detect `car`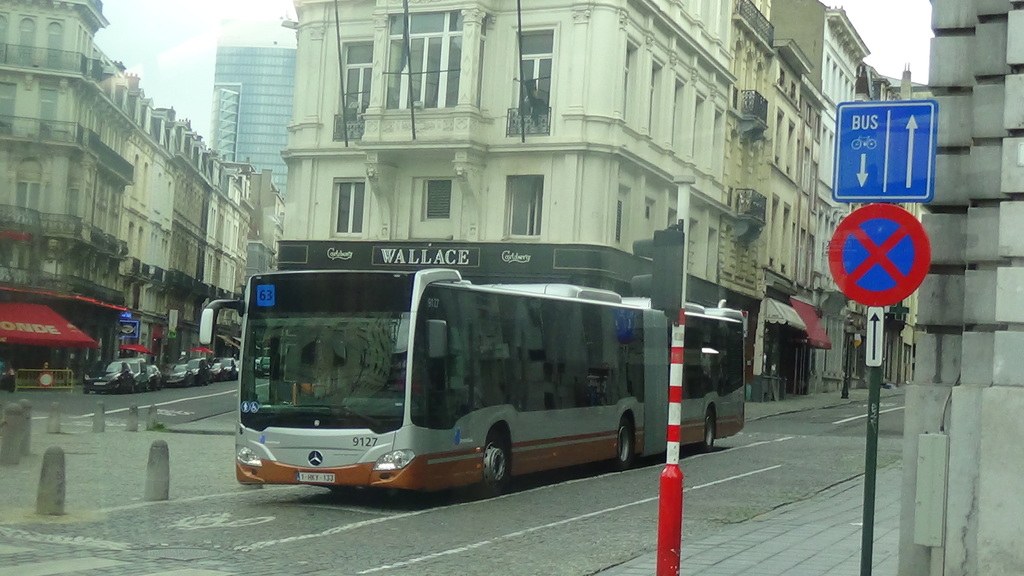
locate(0, 358, 14, 394)
